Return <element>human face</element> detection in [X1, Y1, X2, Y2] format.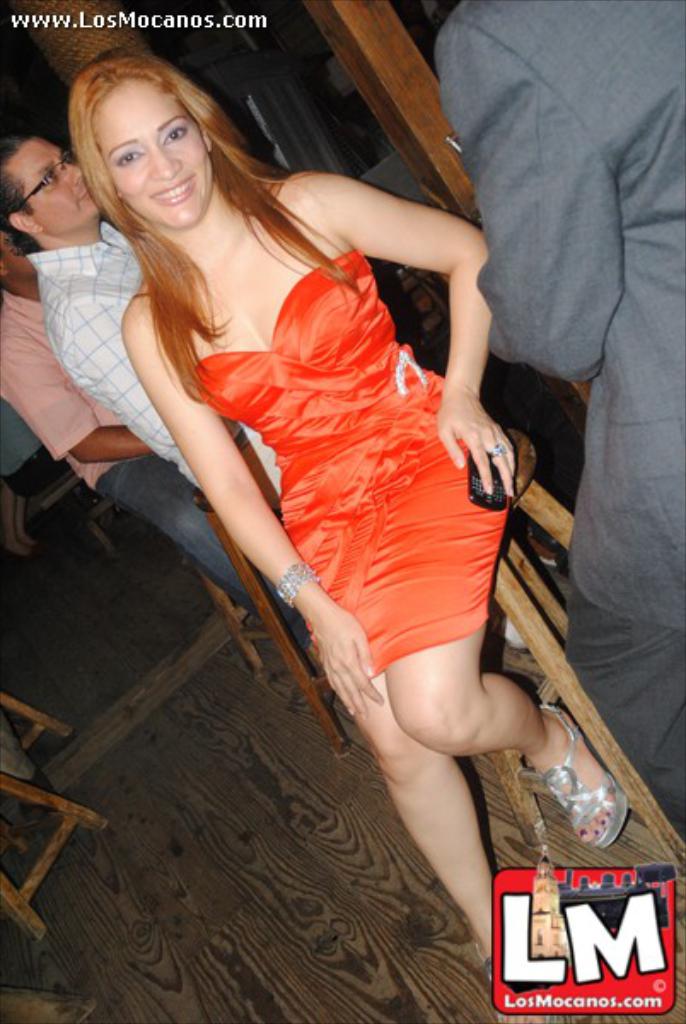
[24, 135, 102, 232].
